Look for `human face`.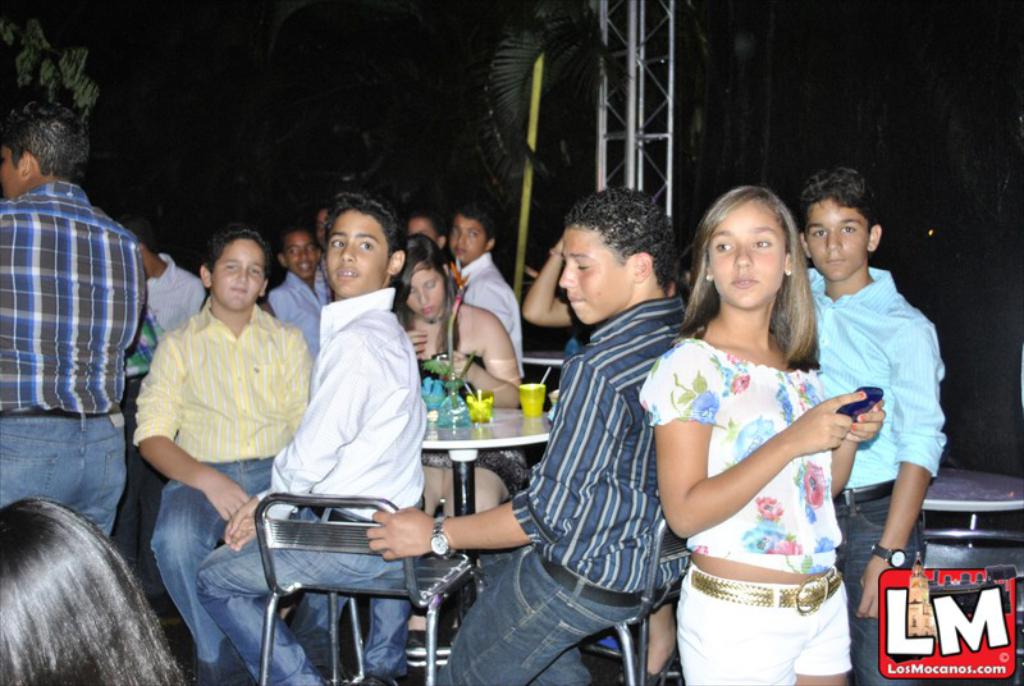
Found: {"x1": 447, "y1": 209, "x2": 483, "y2": 271}.
